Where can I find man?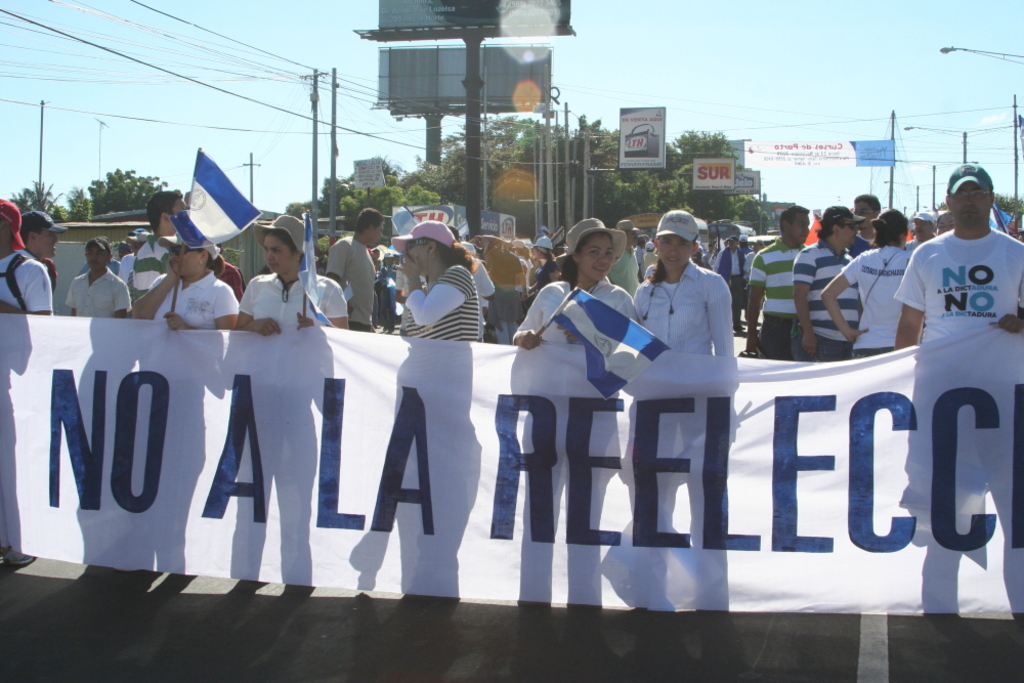
You can find it at (903, 210, 935, 258).
